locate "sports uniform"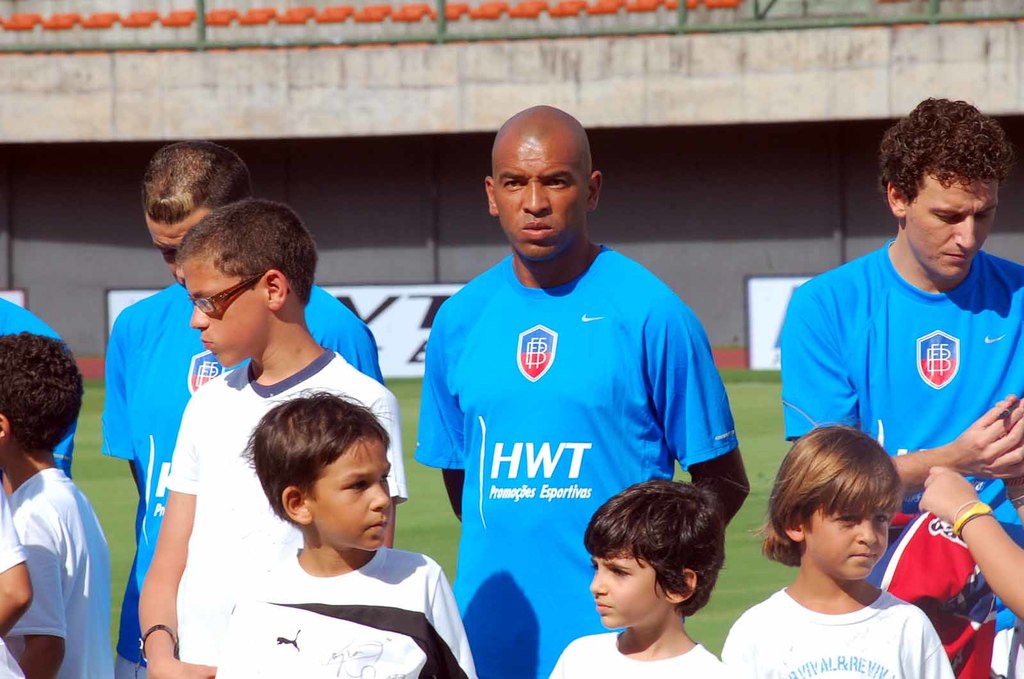
box(772, 232, 1023, 632)
